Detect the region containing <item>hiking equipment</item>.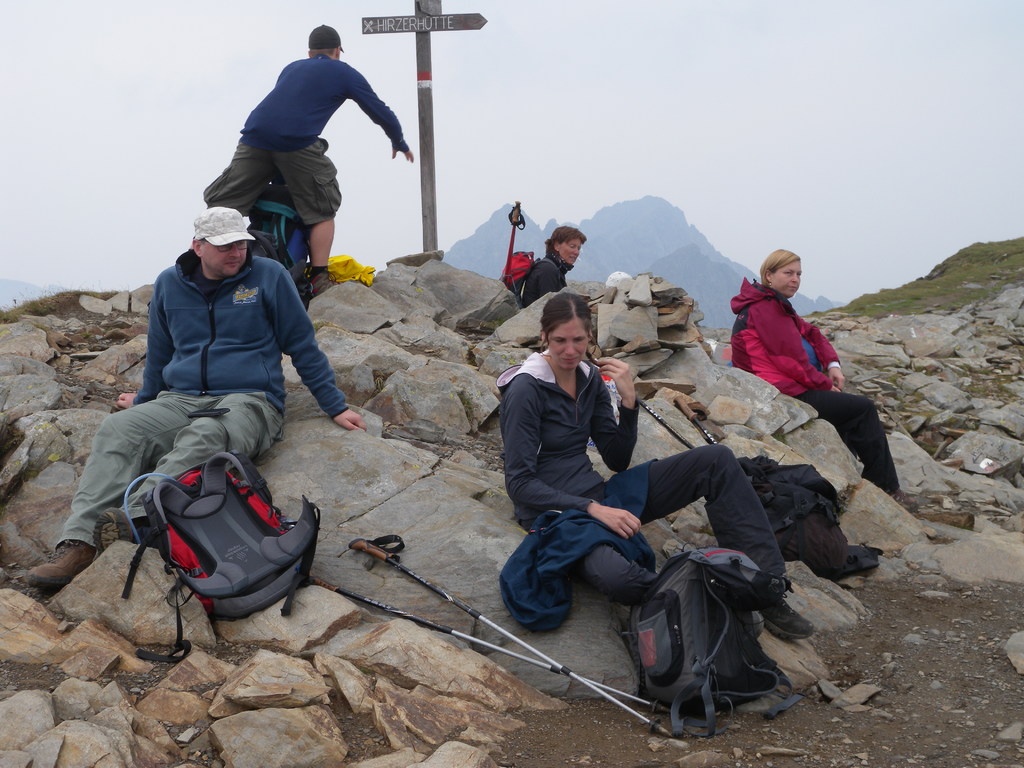
region(632, 394, 695, 451).
